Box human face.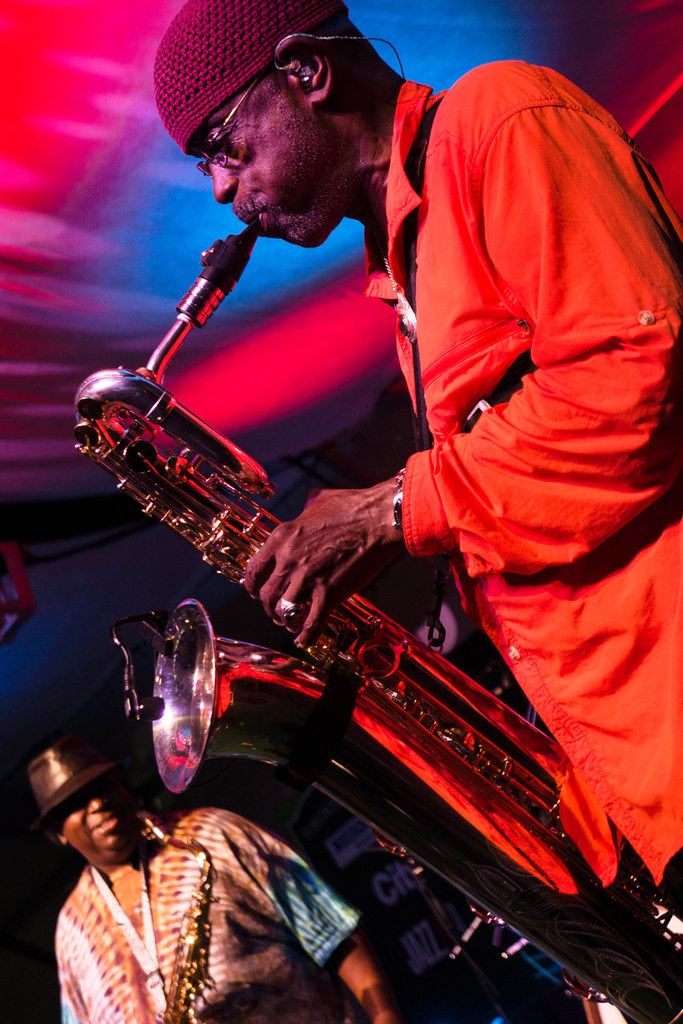
crop(189, 81, 342, 247).
